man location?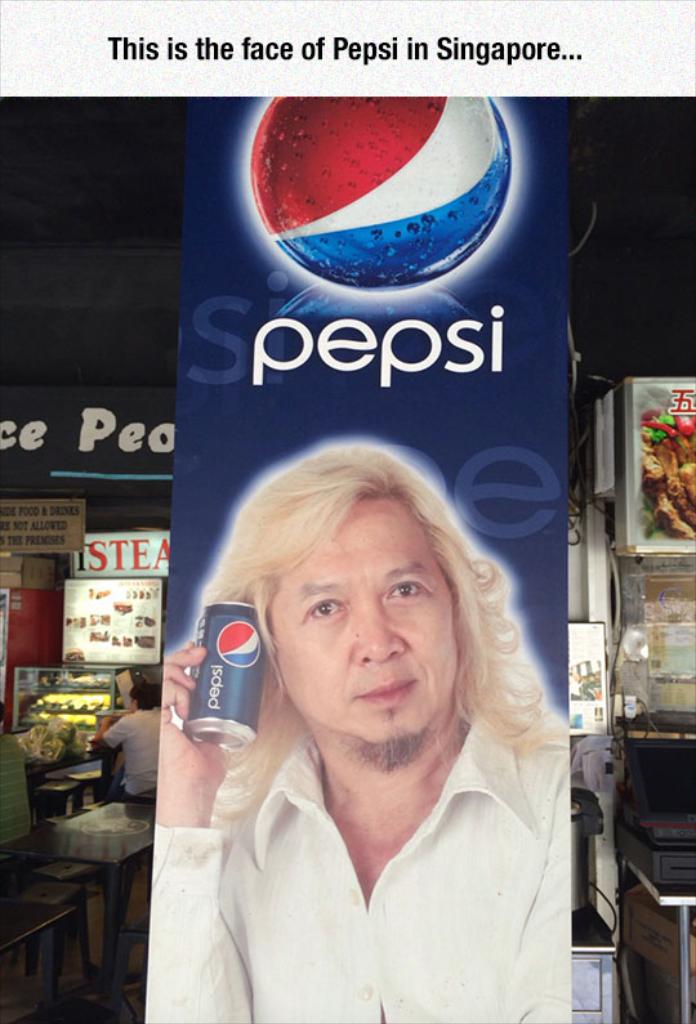
BBox(155, 385, 620, 992)
